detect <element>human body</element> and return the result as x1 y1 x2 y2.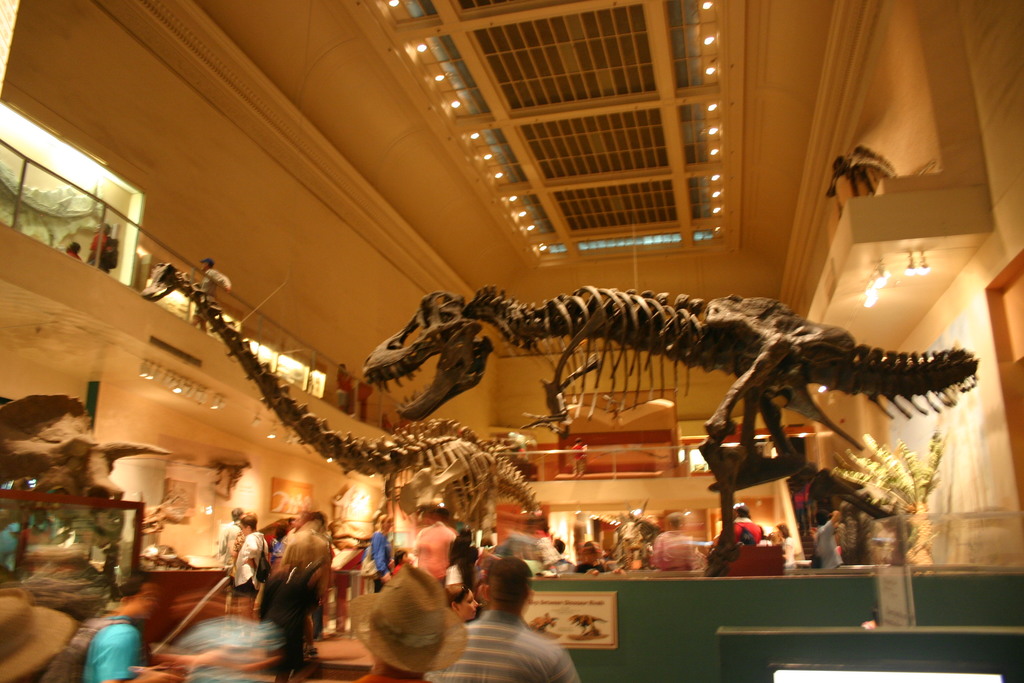
95 226 115 277.
